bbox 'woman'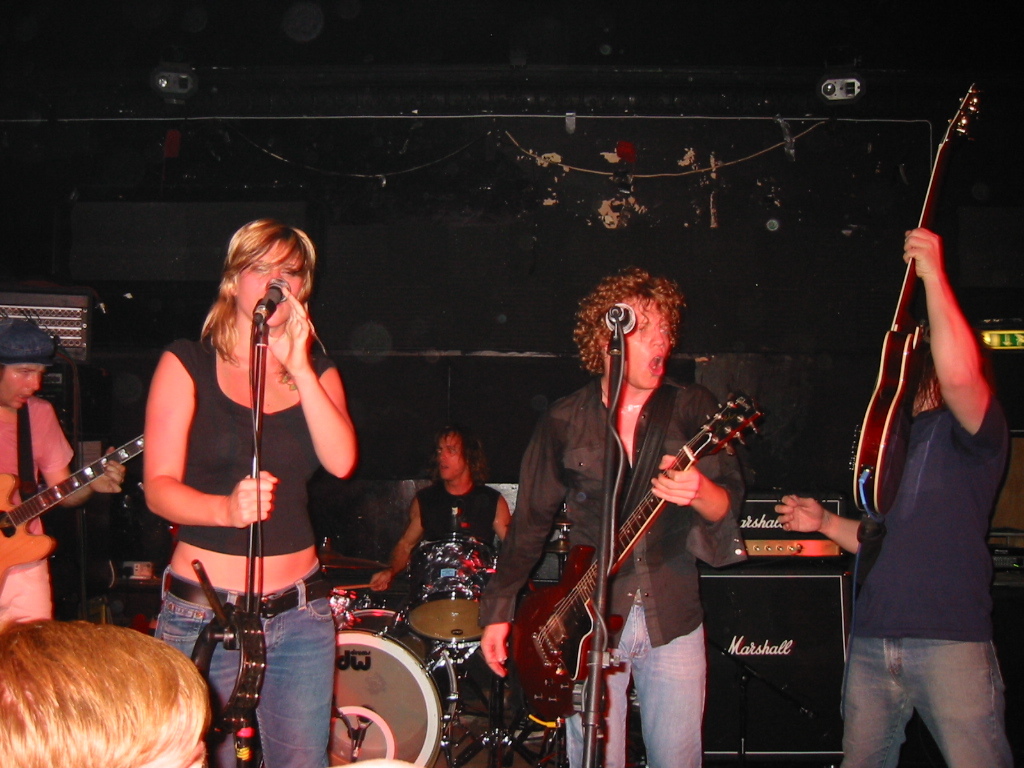
select_region(139, 218, 358, 767)
